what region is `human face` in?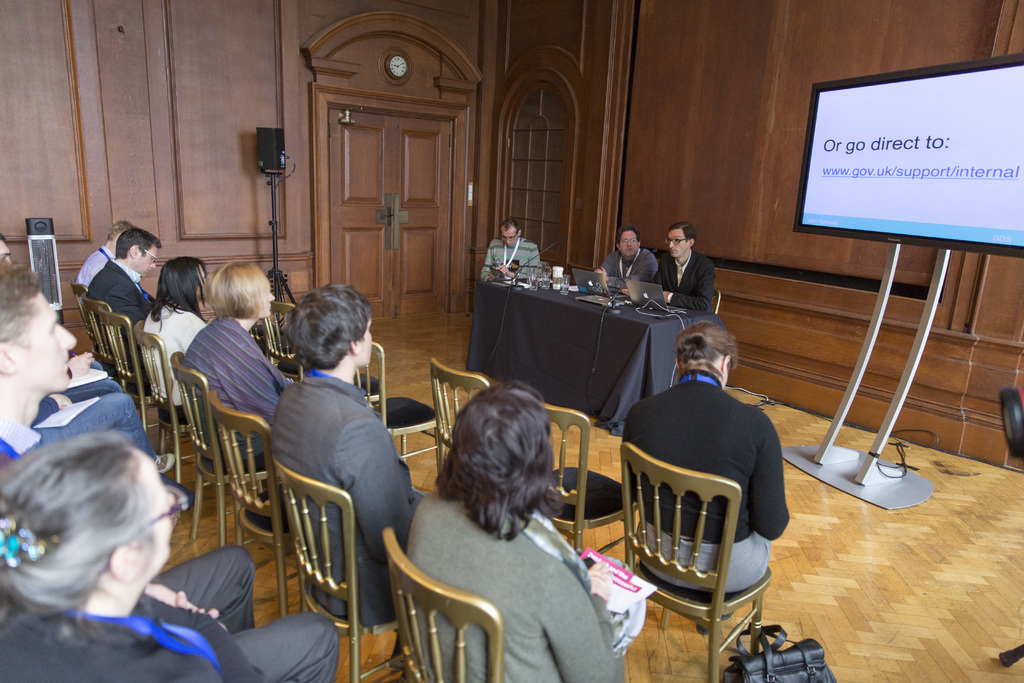
locate(668, 226, 689, 258).
